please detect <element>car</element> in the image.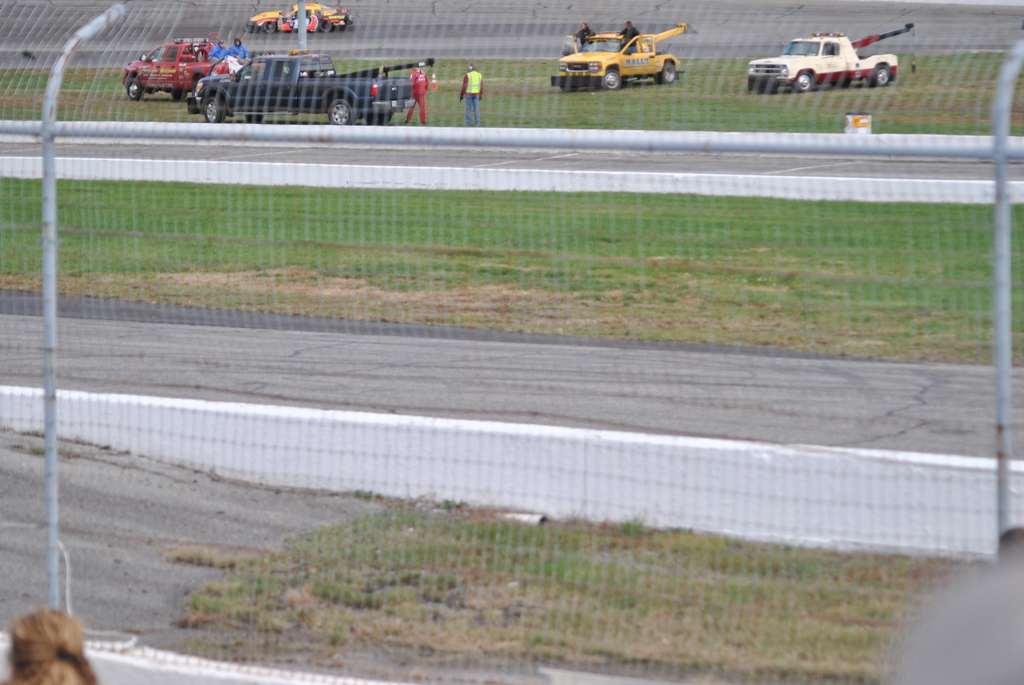
(x1=250, y1=3, x2=353, y2=32).
